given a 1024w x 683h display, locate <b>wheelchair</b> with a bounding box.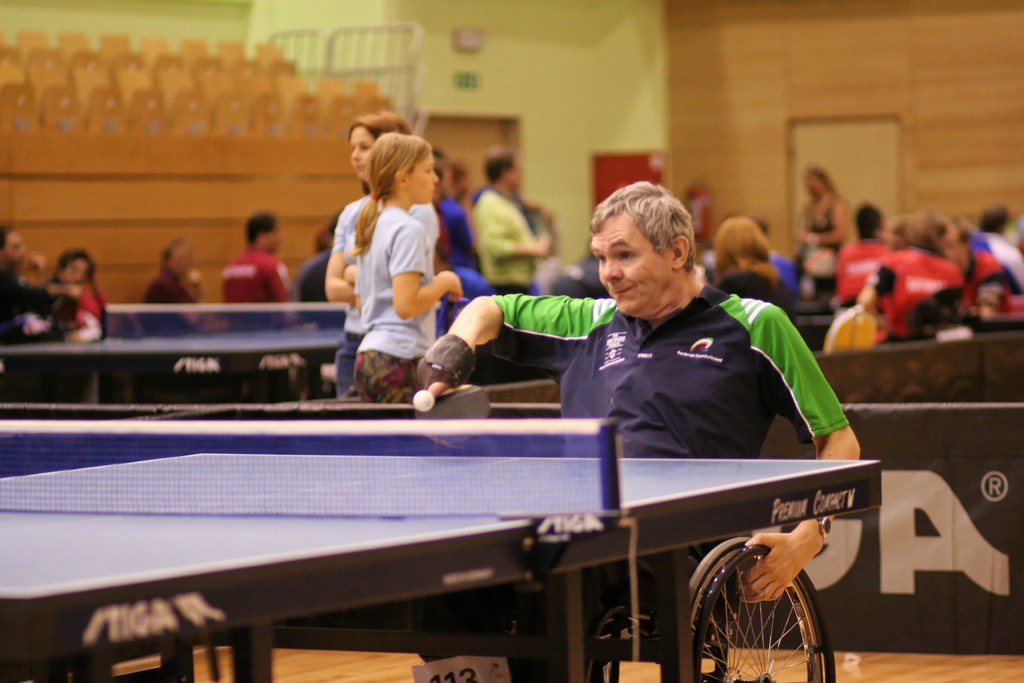
Located: [x1=584, y1=535, x2=838, y2=682].
